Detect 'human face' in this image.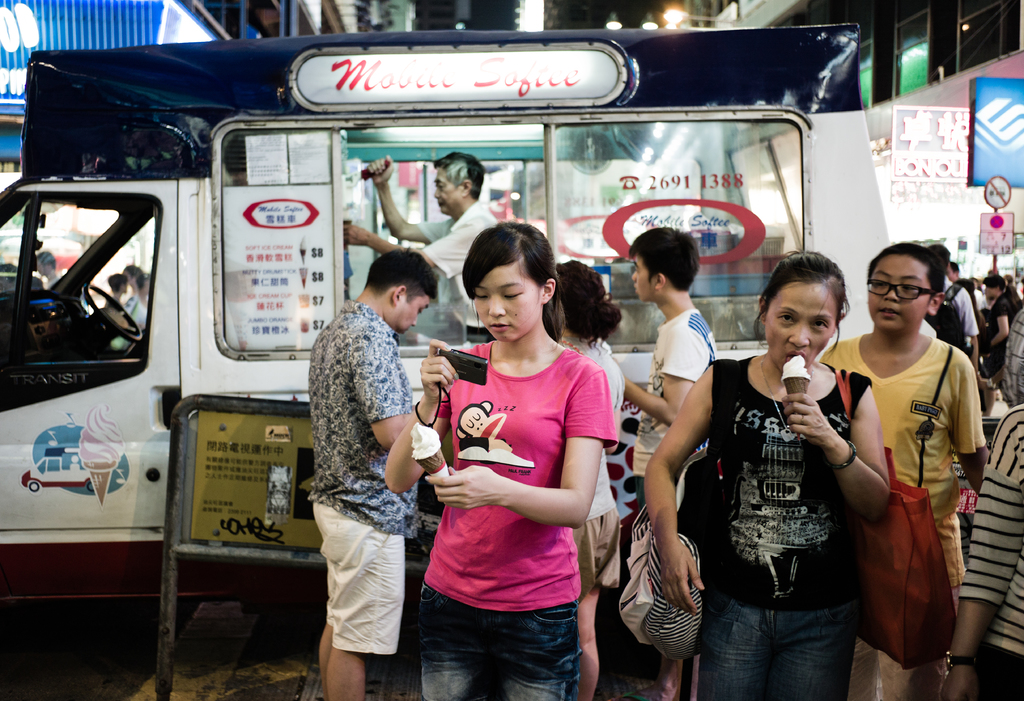
Detection: 393,294,437,332.
